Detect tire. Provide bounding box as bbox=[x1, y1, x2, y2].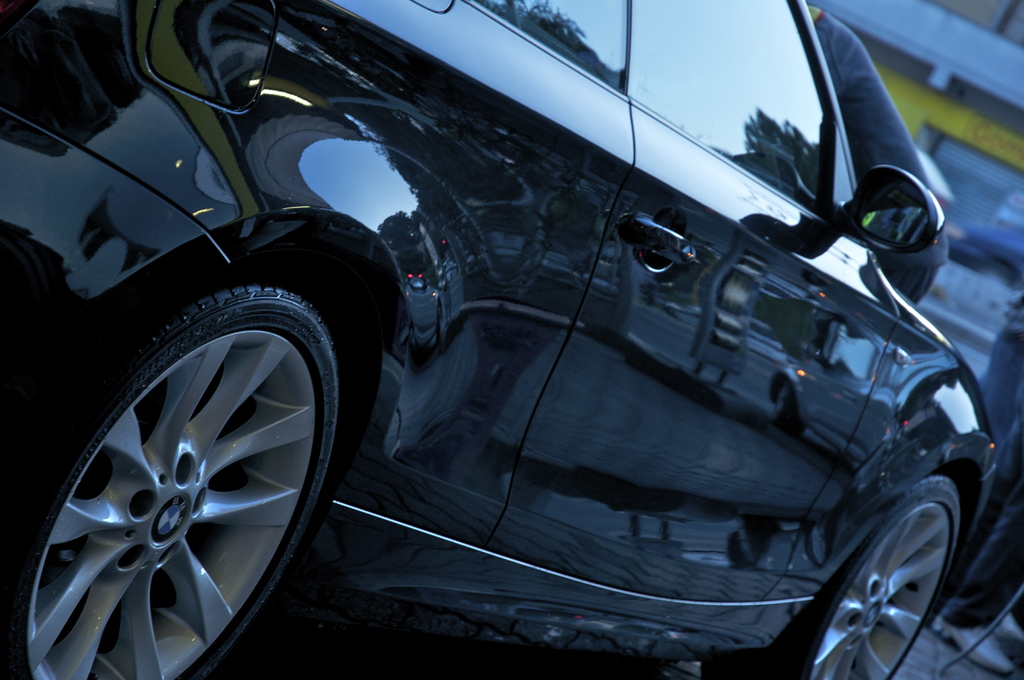
bbox=[698, 459, 960, 679].
